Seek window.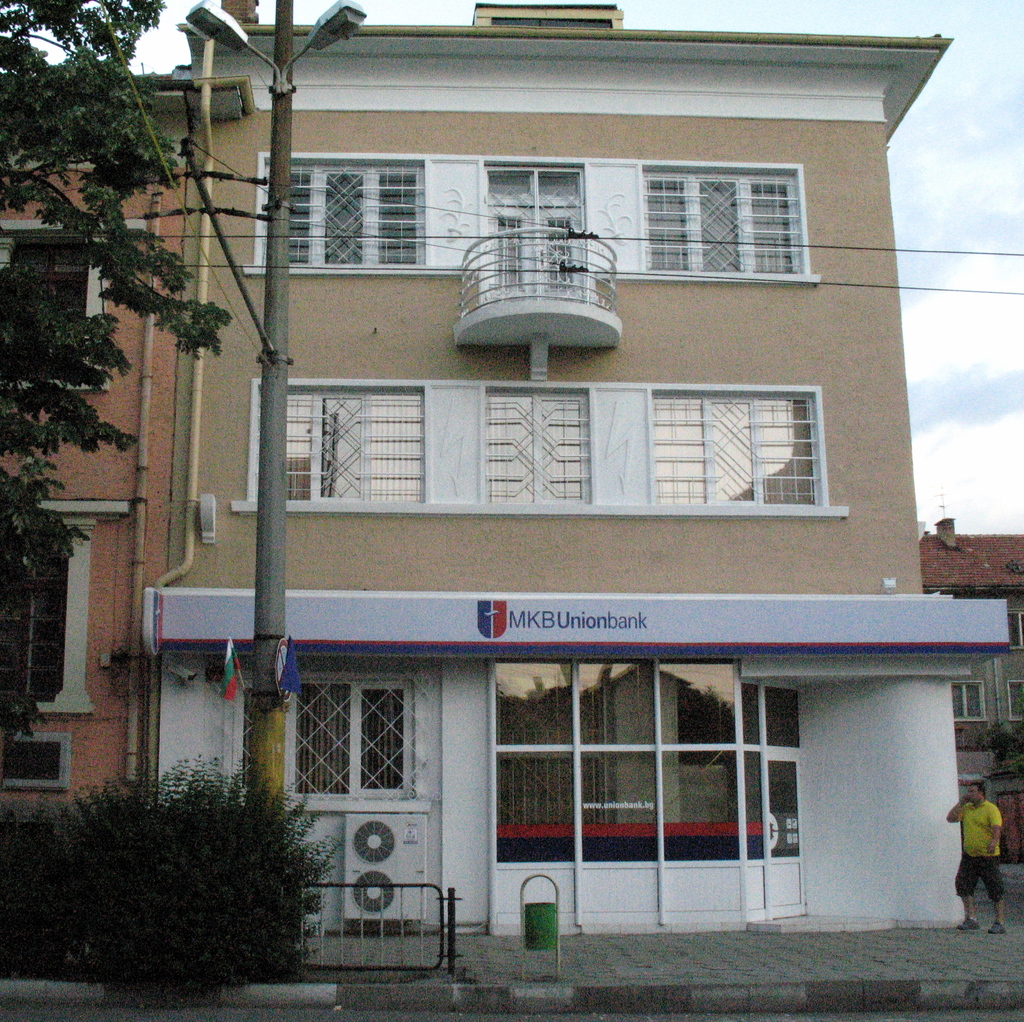
box(482, 392, 583, 505).
